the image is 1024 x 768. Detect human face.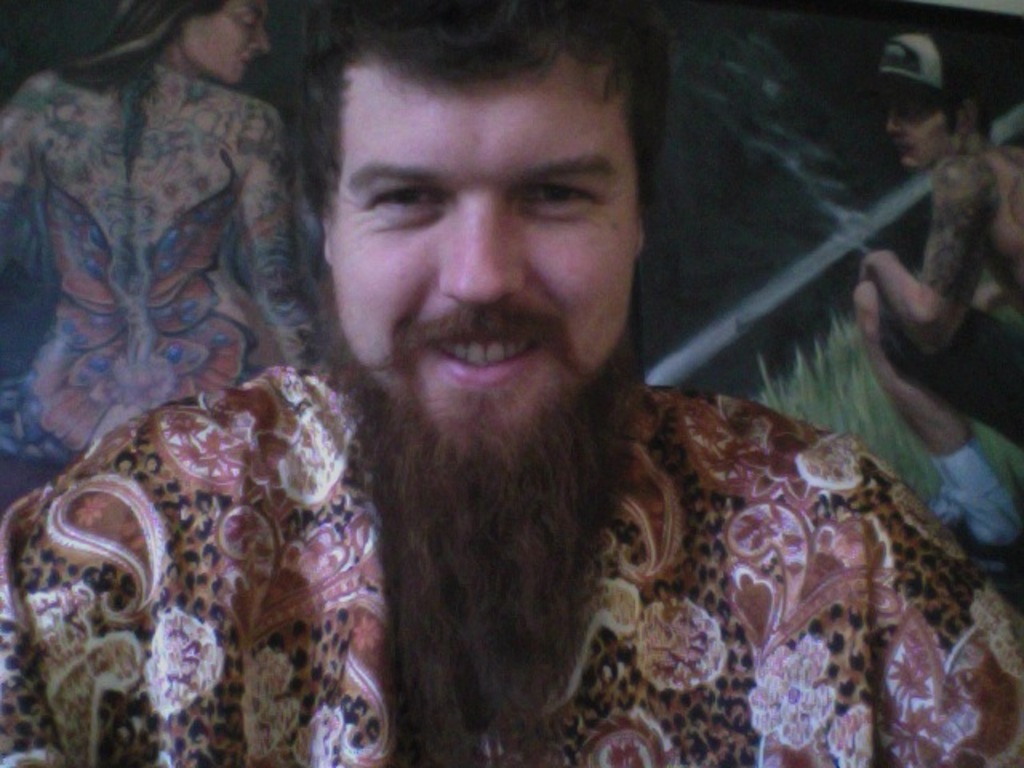
Detection: 187, 0, 282, 91.
